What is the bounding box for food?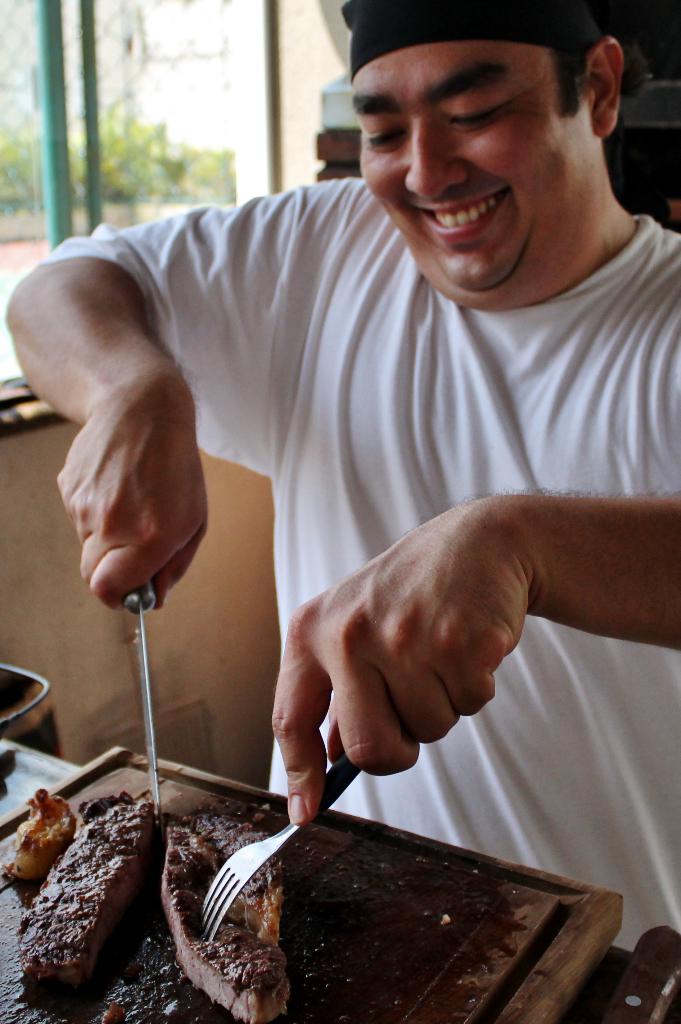
{"left": 164, "top": 822, "right": 294, "bottom": 1023}.
